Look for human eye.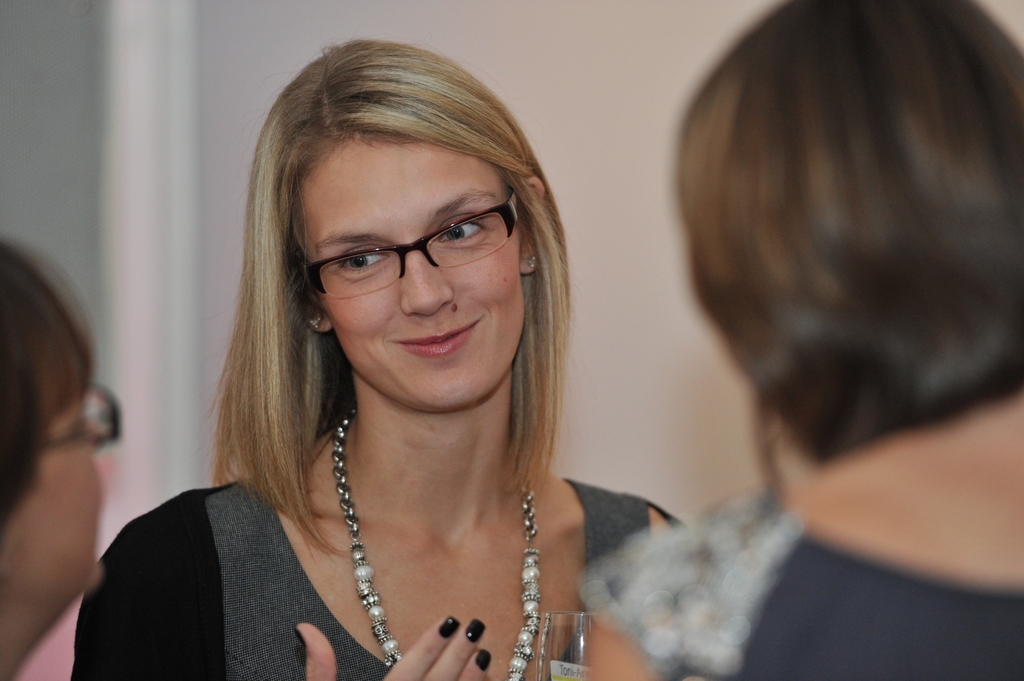
Found: Rect(330, 238, 390, 276).
